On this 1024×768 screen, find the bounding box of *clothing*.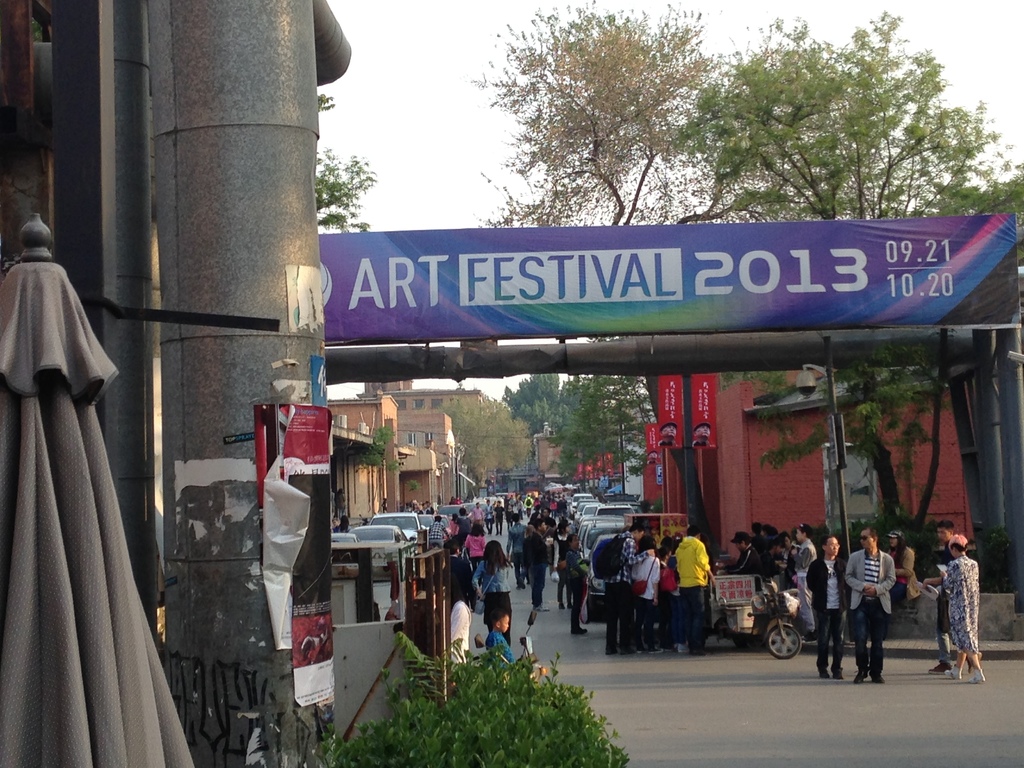
Bounding box: box(884, 541, 922, 610).
